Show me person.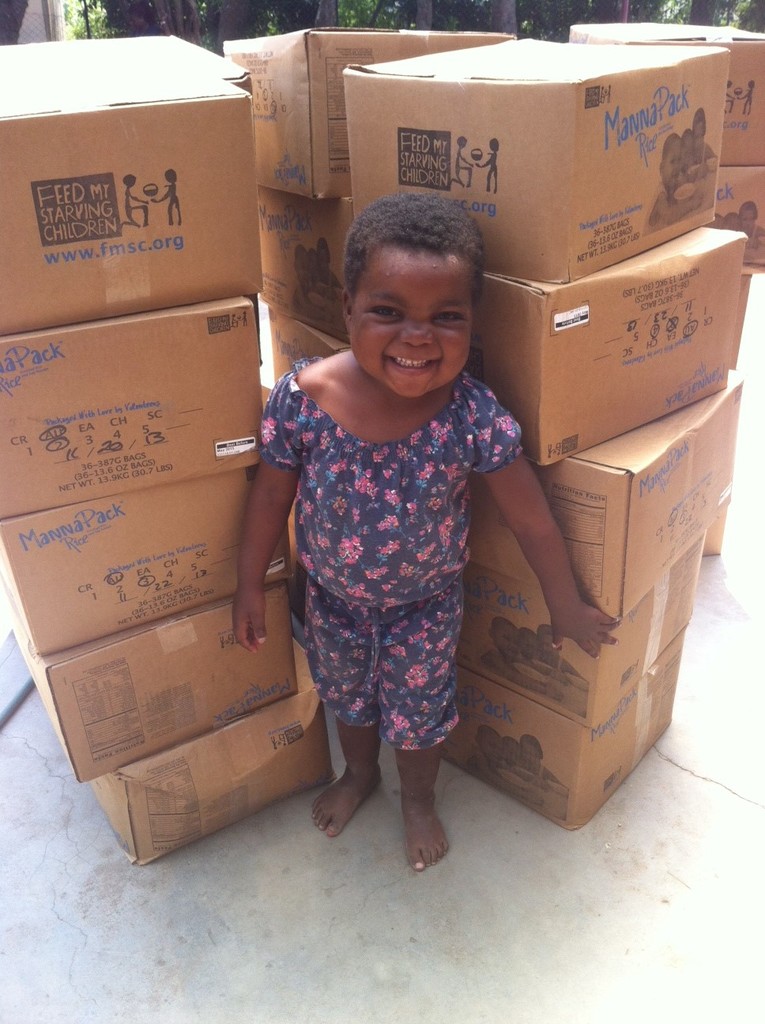
person is here: l=452, t=138, r=475, b=186.
